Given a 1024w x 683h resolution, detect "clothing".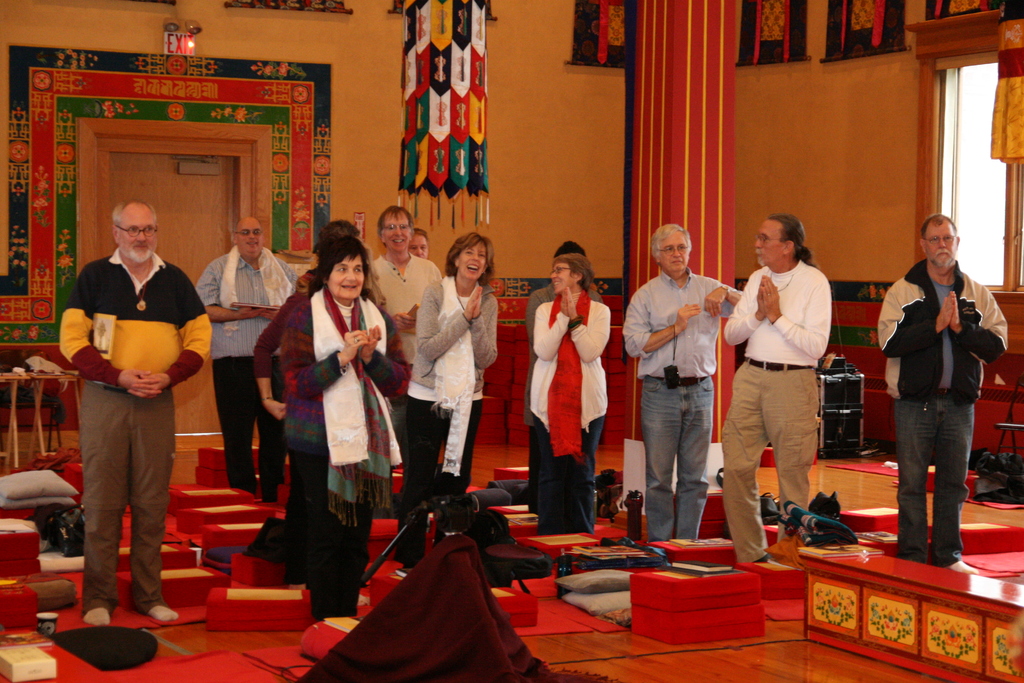
box=[722, 258, 831, 577].
